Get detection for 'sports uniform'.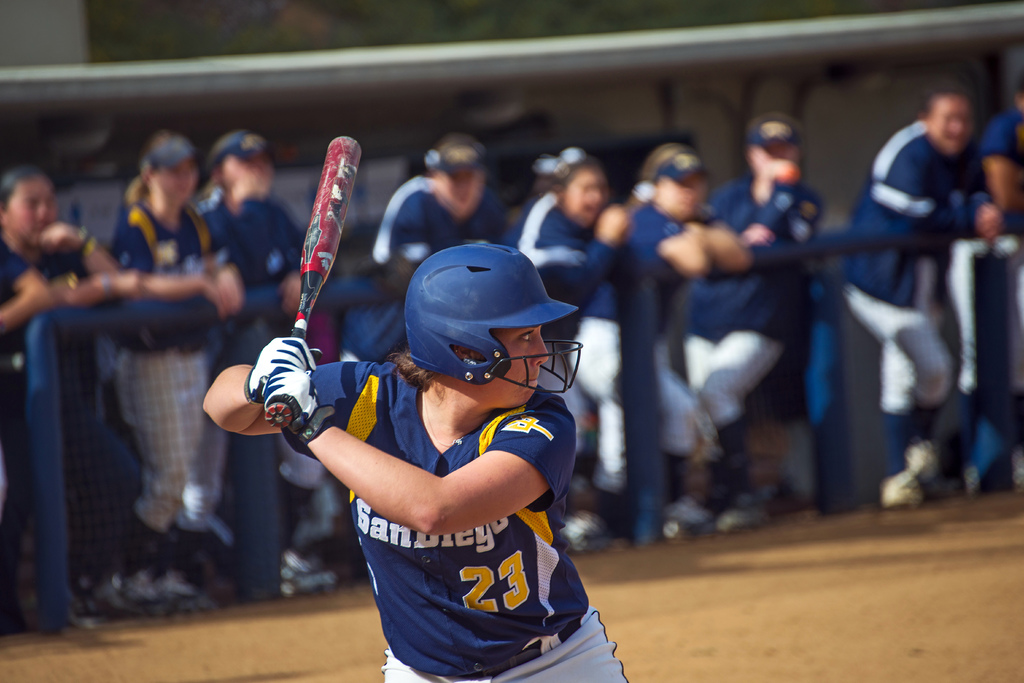
Detection: bbox=(597, 193, 686, 518).
